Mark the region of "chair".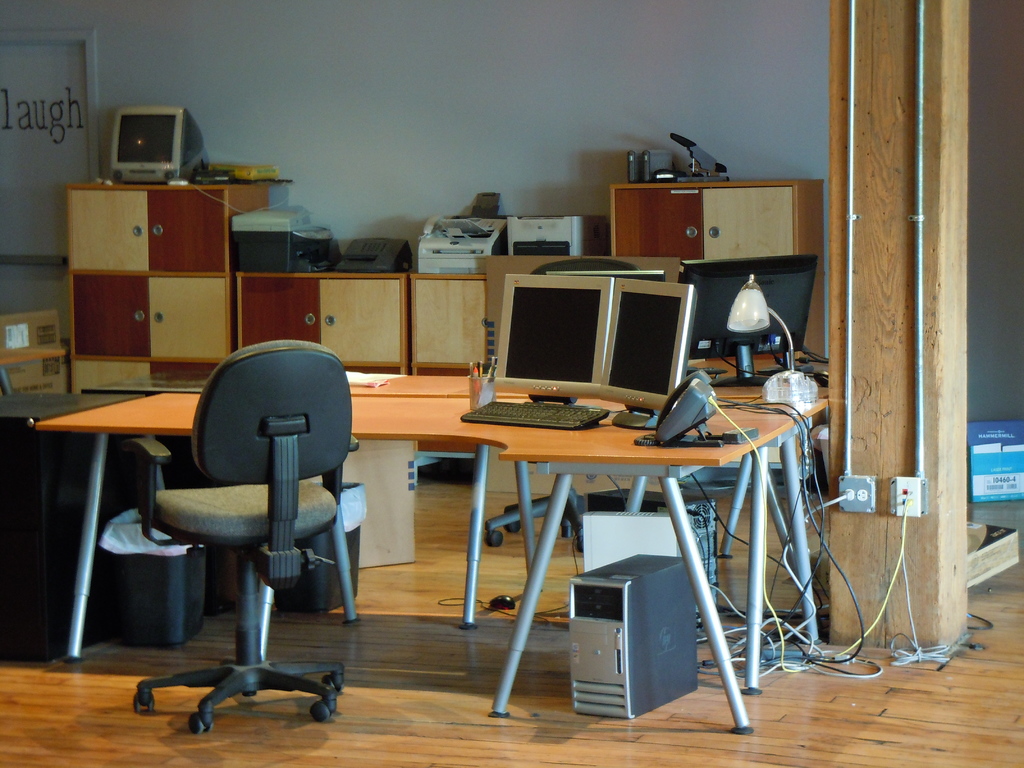
Region: [left=118, top=330, right=360, bottom=716].
